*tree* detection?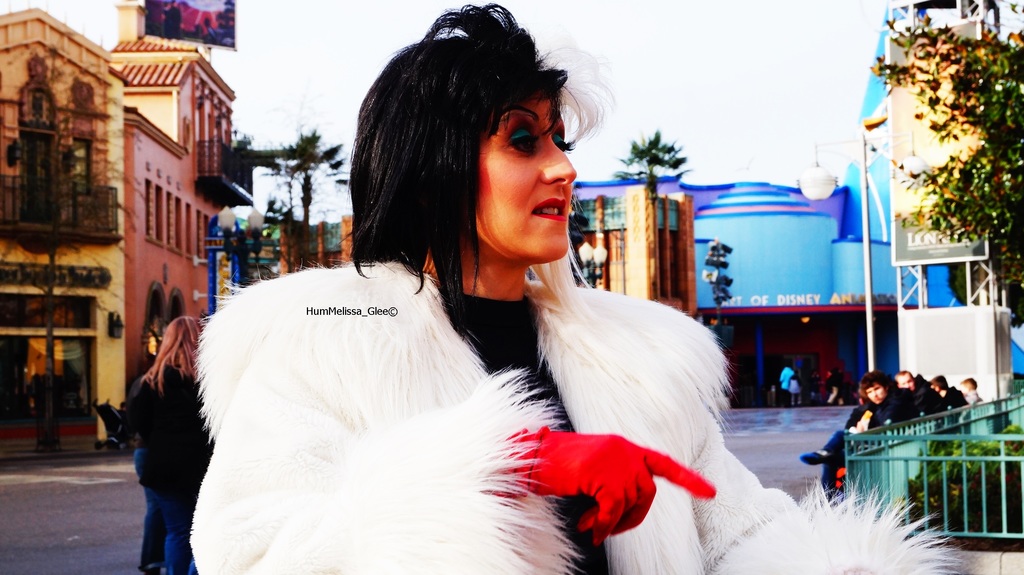
x1=0 y1=104 x2=138 y2=451
